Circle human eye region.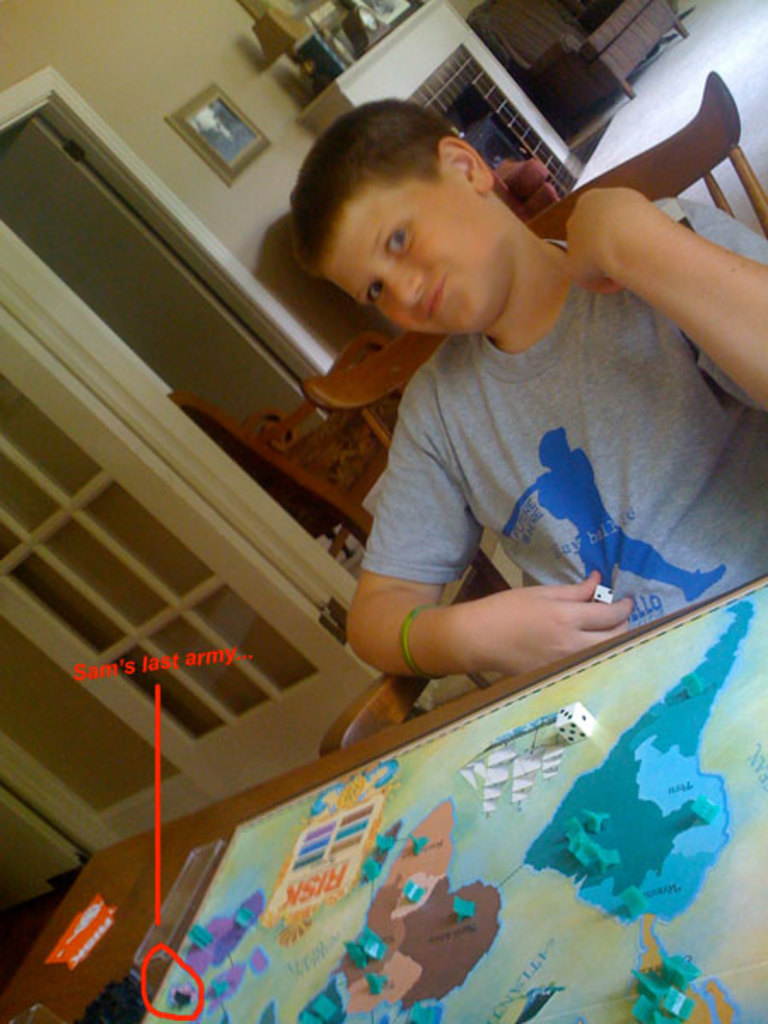
Region: <bbox>365, 285, 386, 307</bbox>.
